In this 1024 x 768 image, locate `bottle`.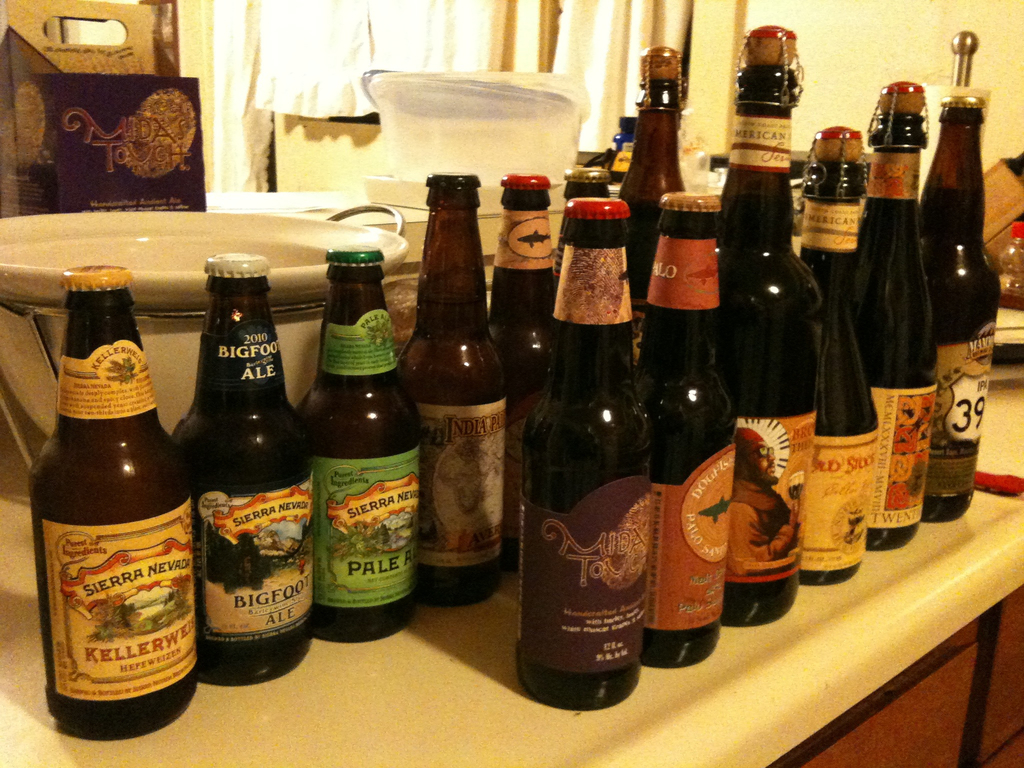
Bounding box: {"x1": 797, "y1": 131, "x2": 868, "y2": 580}.
